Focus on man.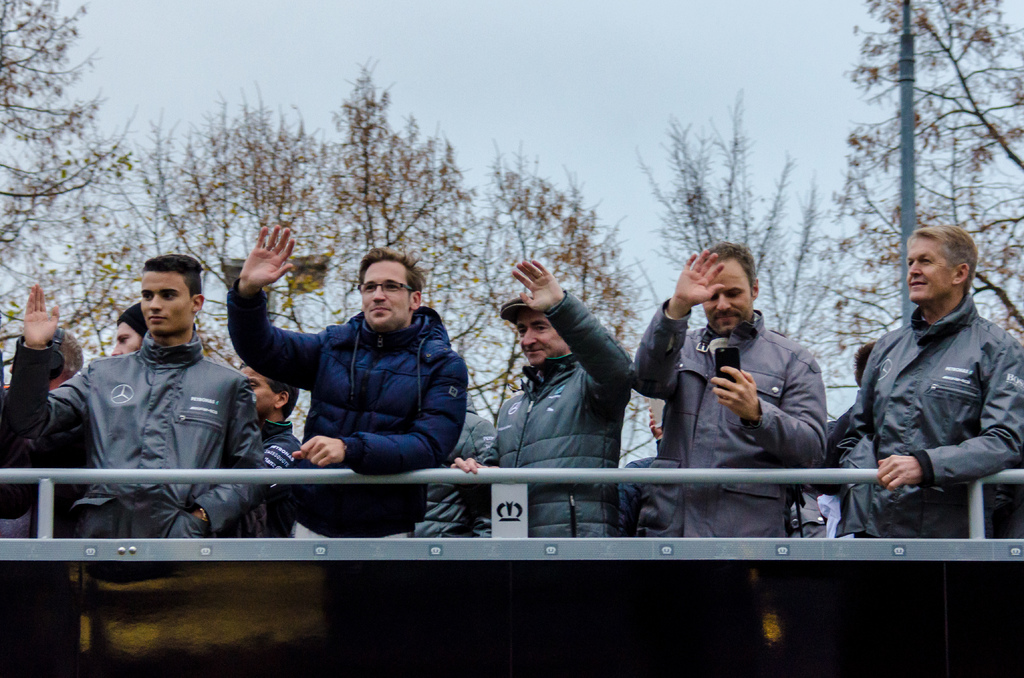
Focused at pyautogui.locateOnScreen(234, 366, 301, 538).
